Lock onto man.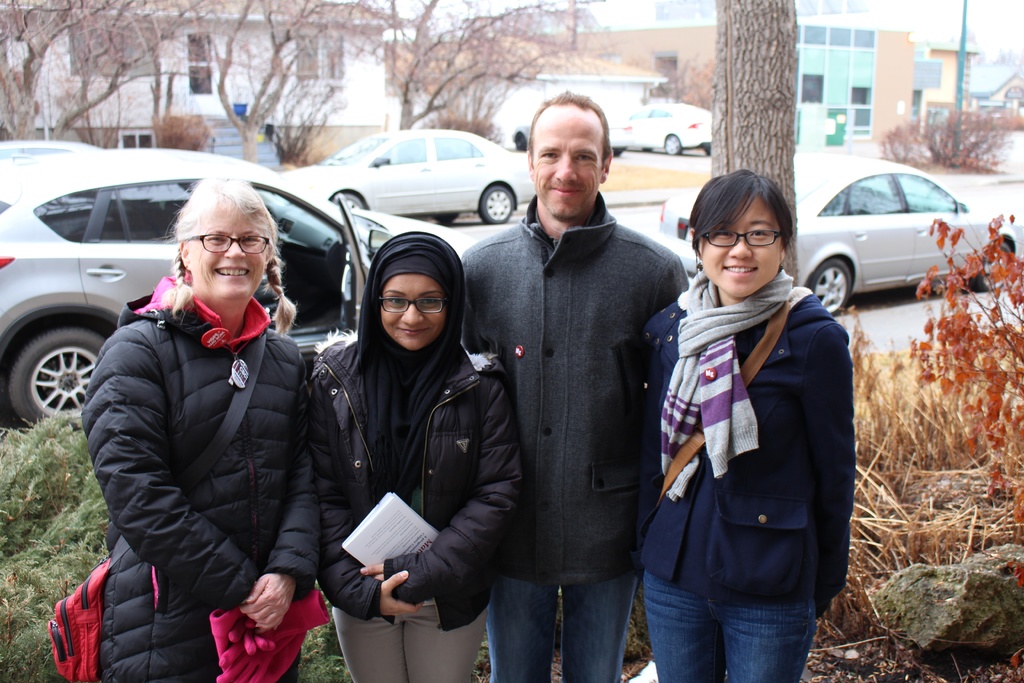
Locked: <bbox>454, 94, 684, 682</bbox>.
